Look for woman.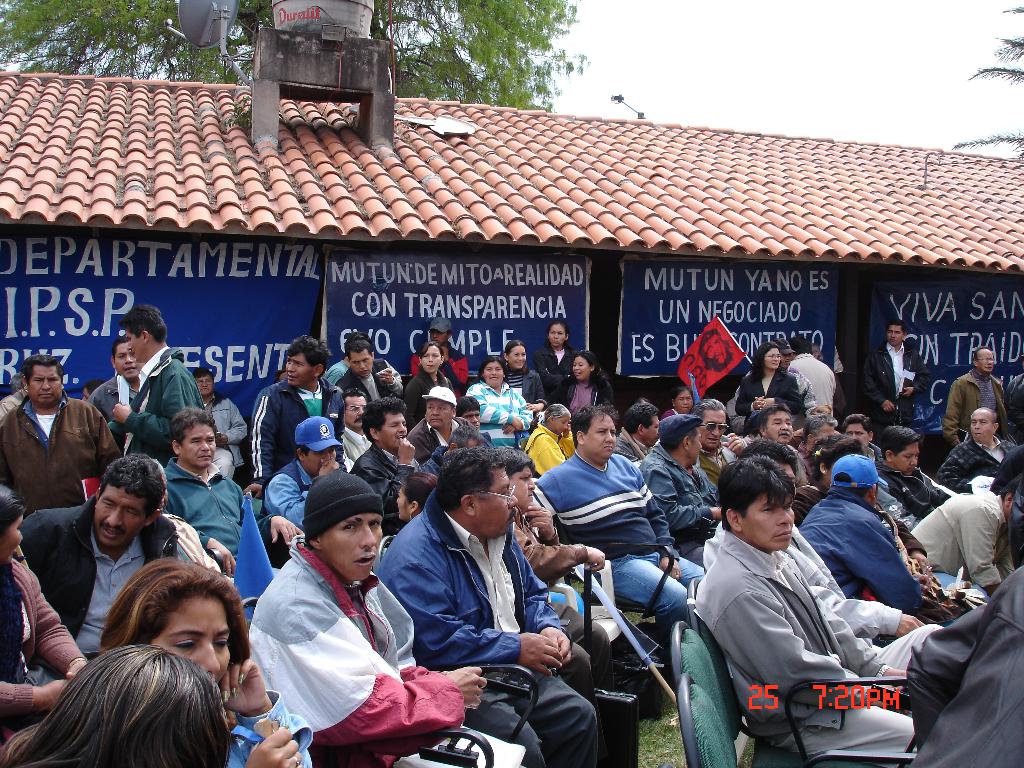
Found: Rect(402, 339, 457, 428).
